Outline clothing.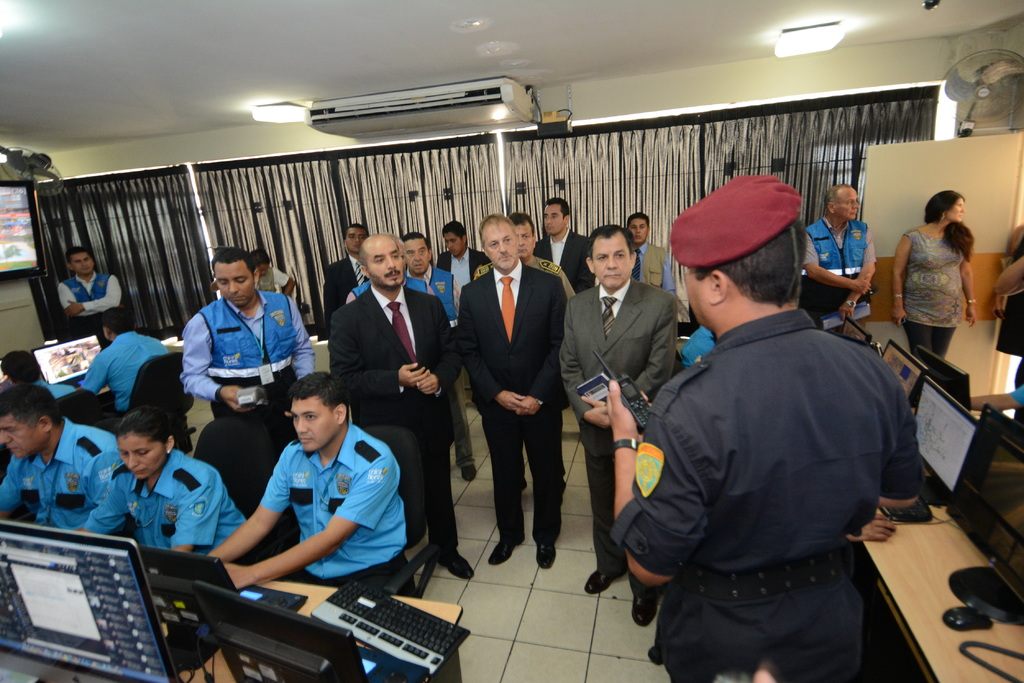
Outline: pyautogui.locateOnScreen(317, 261, 350, 327).
